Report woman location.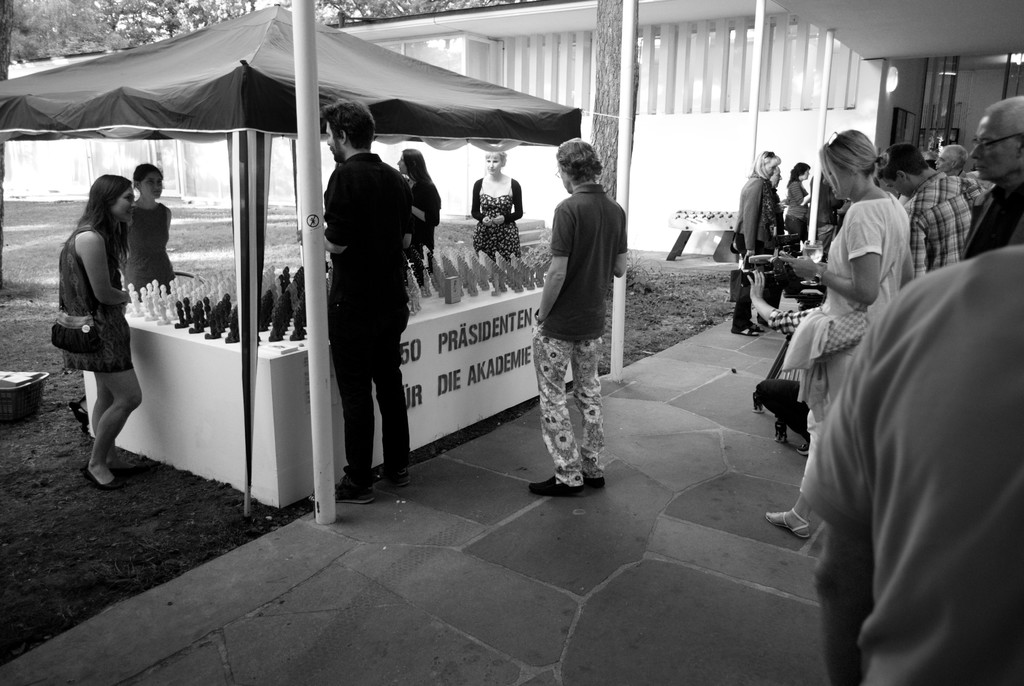
Report: l=760, t=124, r=917, b=545.
